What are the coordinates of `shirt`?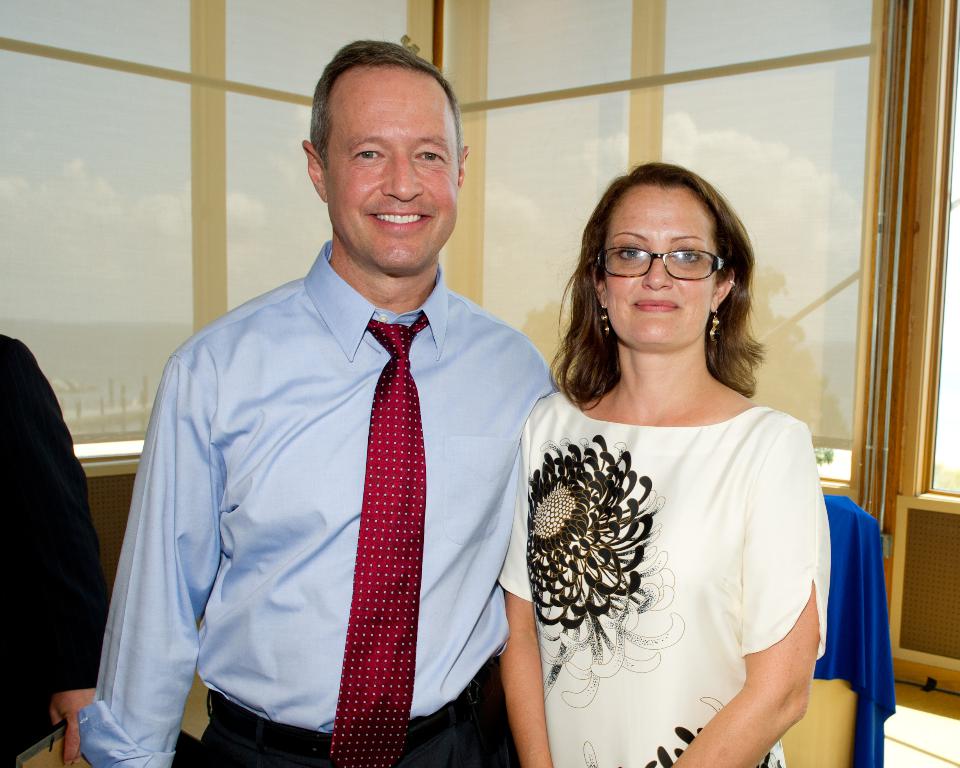
92, 228, 536, 766.
